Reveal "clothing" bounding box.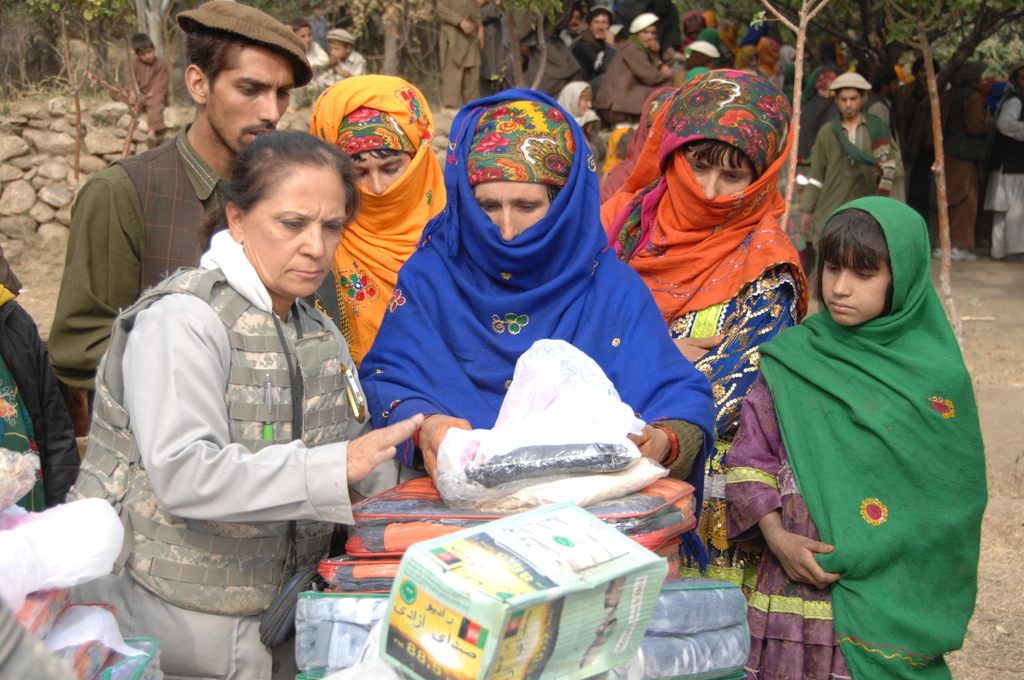
Revealed: Rect(937, 53, 992, 252).
